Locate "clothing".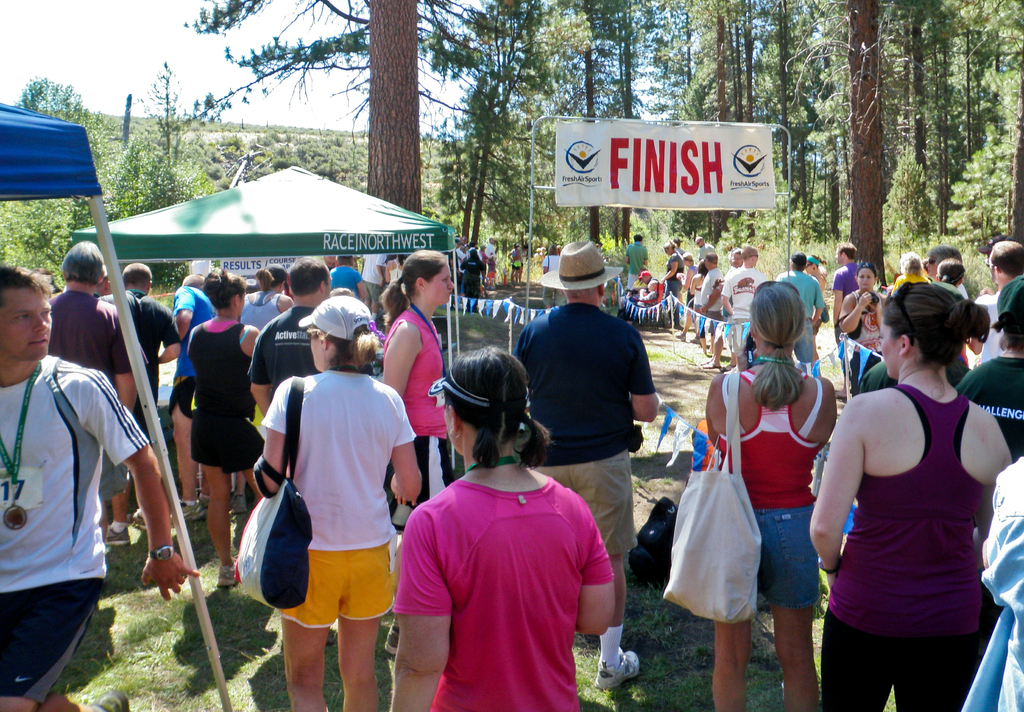
Bounding box: 775, 269, 825, 363.
